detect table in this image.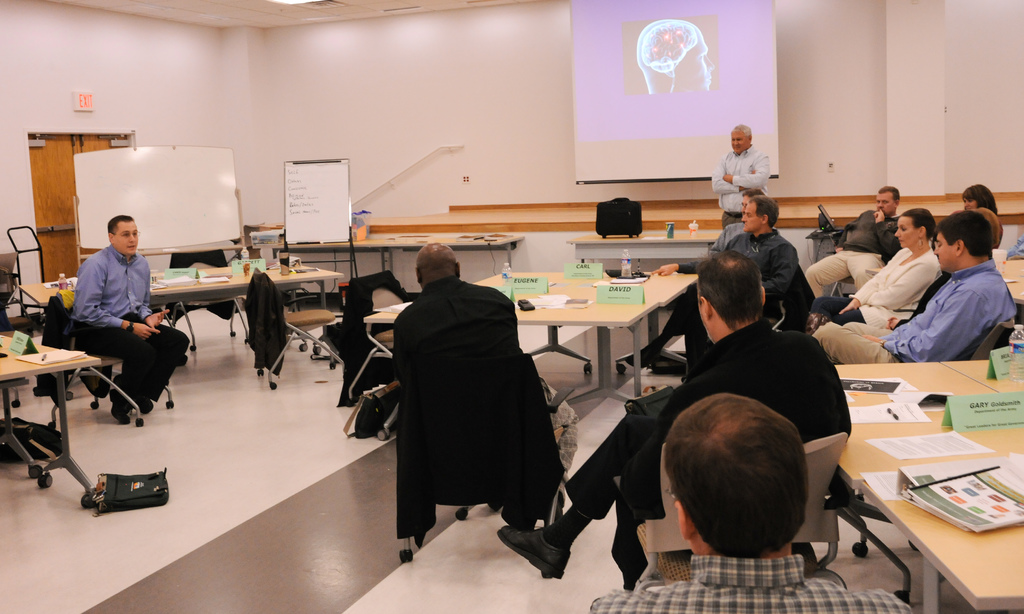
Detection: {"left": 253, "top": 238, "right": 523, "bottom": 272}.
